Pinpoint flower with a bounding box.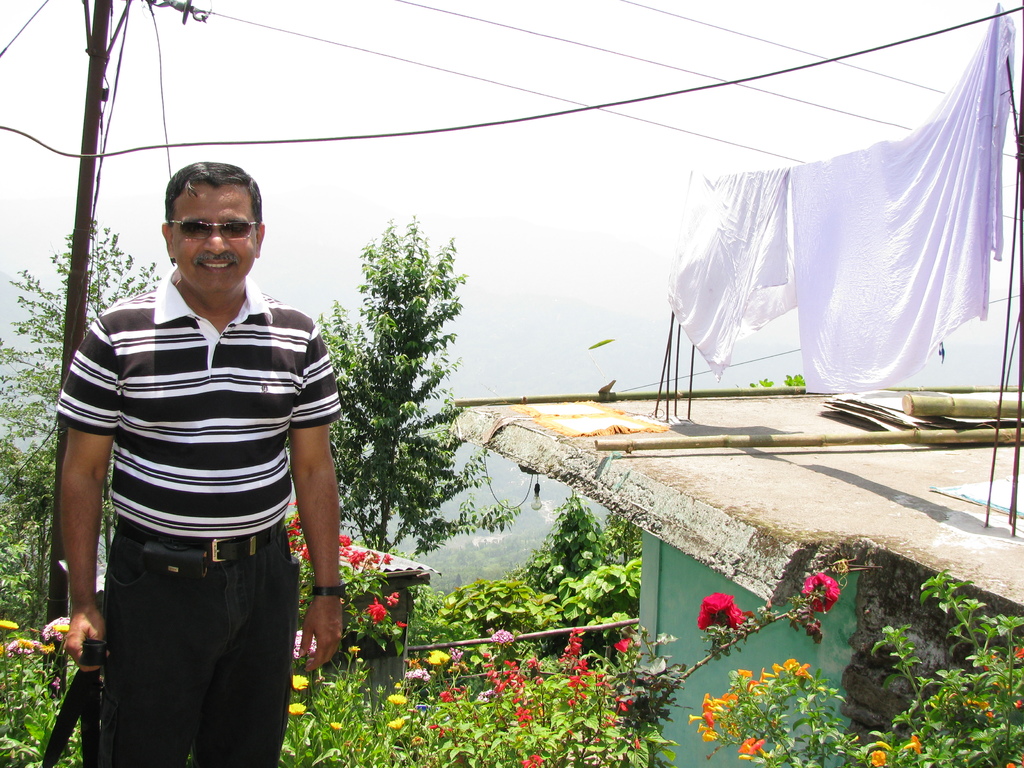
BBox(518, 750, 541, 767).
